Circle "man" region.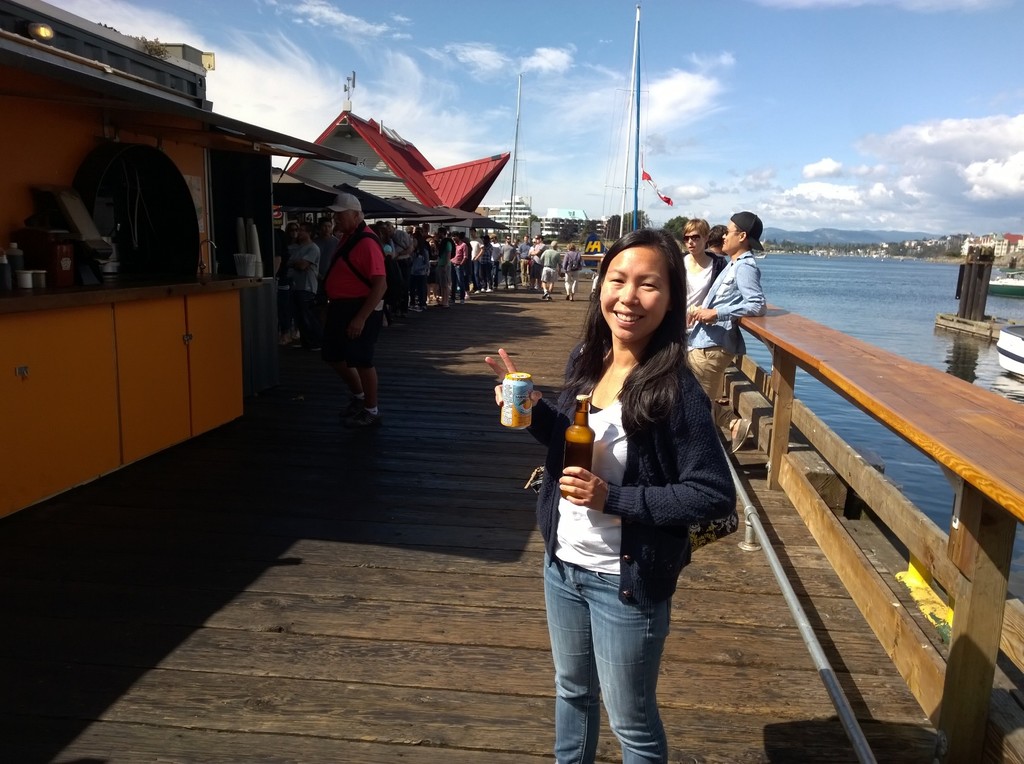
Region: select_region(294, 186, 390, 423).
